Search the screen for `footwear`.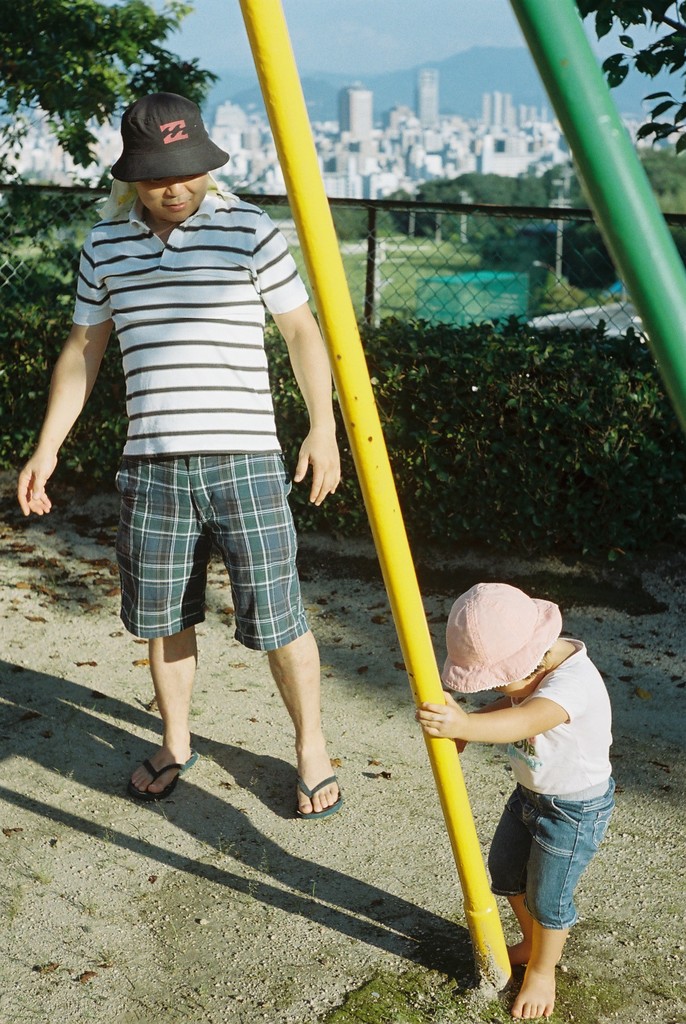
Found at <box>125,735,186,804</box>.
